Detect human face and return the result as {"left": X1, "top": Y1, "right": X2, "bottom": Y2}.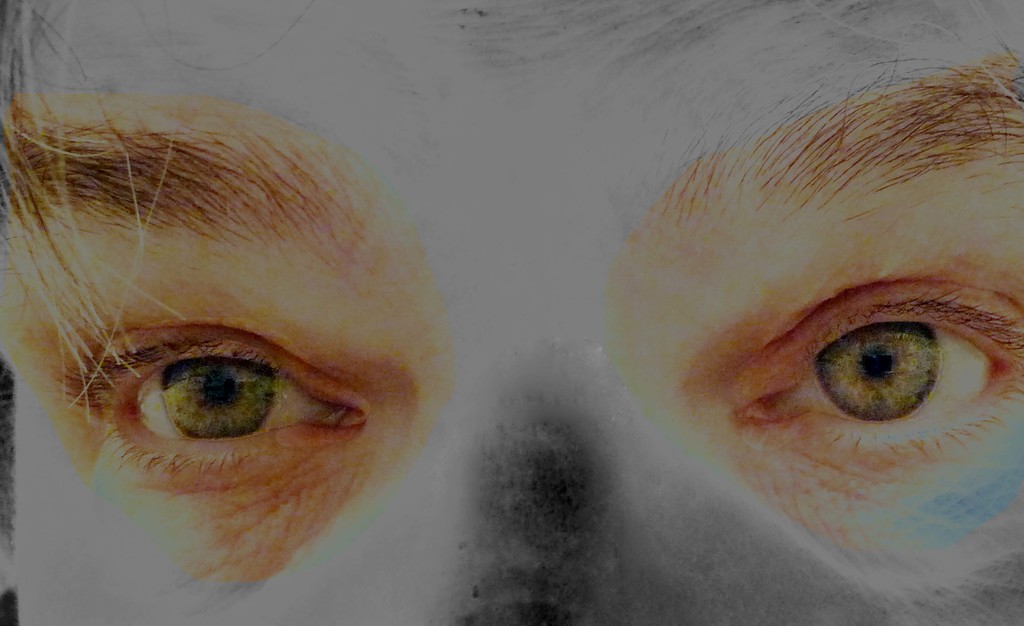
{"left": 0, "top": 0, "right": 1023, "bottom": 625}.
